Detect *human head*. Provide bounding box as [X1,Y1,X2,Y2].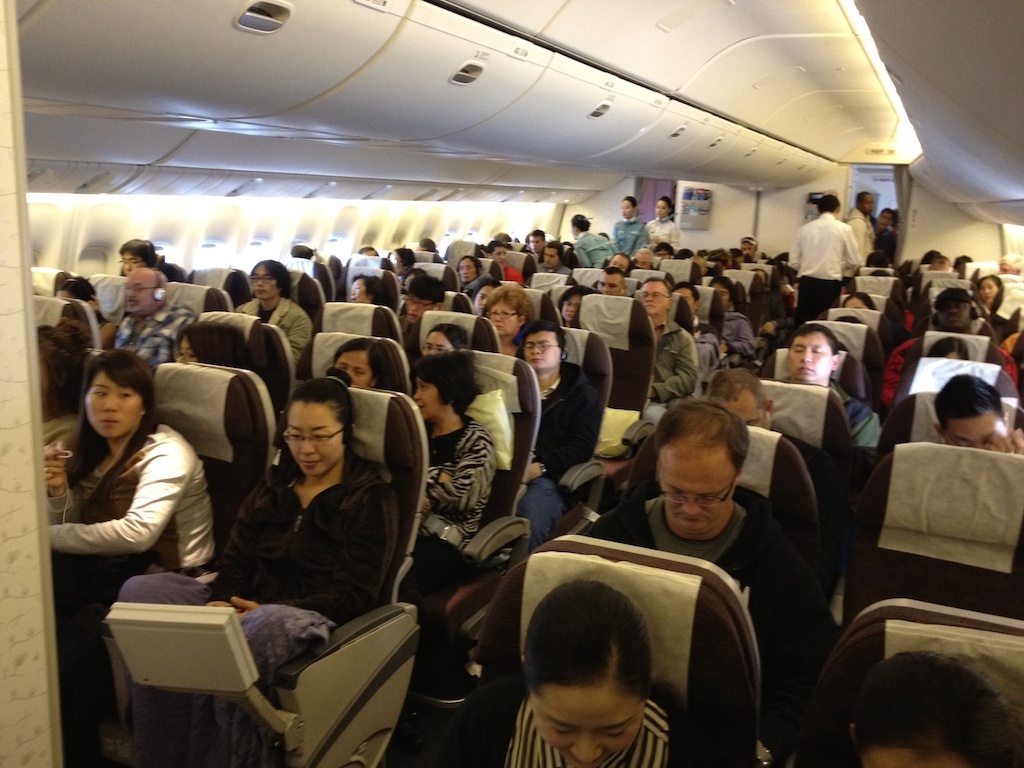
[1000,252,1023,273].
